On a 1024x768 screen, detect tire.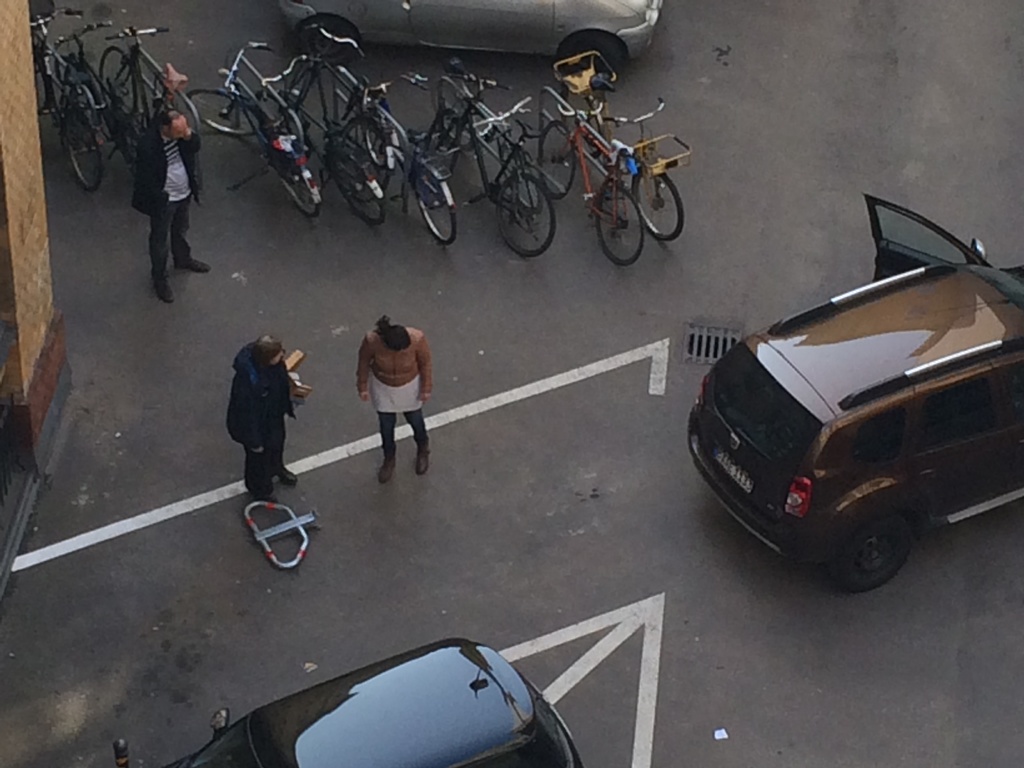
826, 512, 915, 601.
